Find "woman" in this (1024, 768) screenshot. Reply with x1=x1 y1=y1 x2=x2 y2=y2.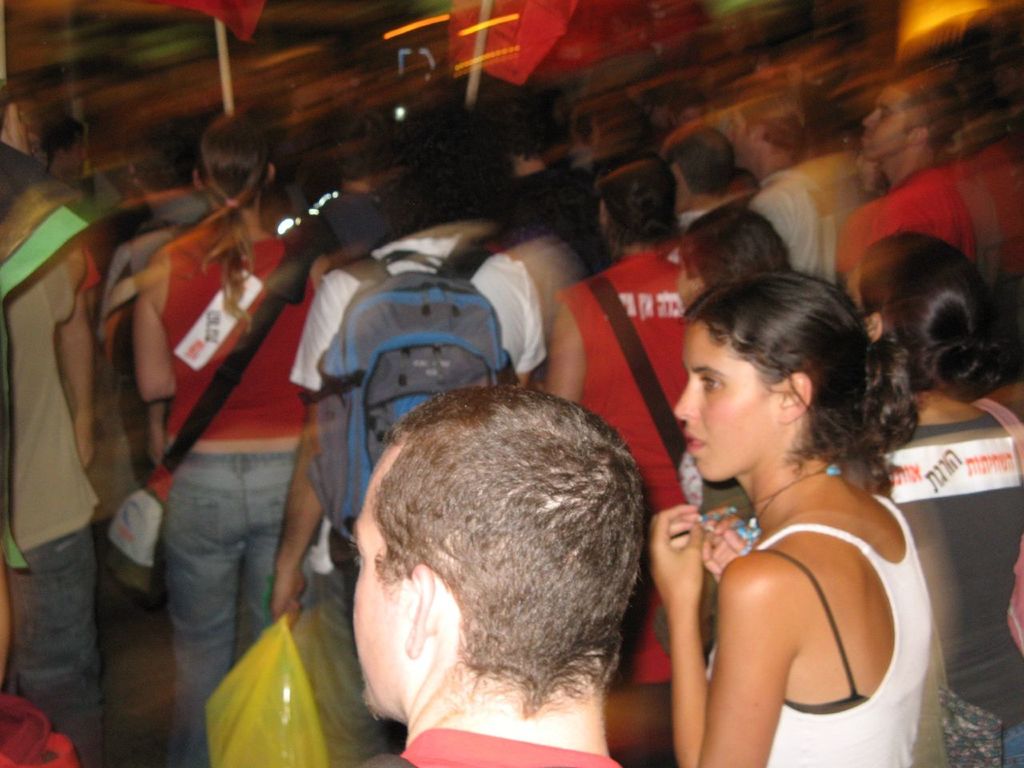
x1=860 y1=223 x2=1023 y2=415.
